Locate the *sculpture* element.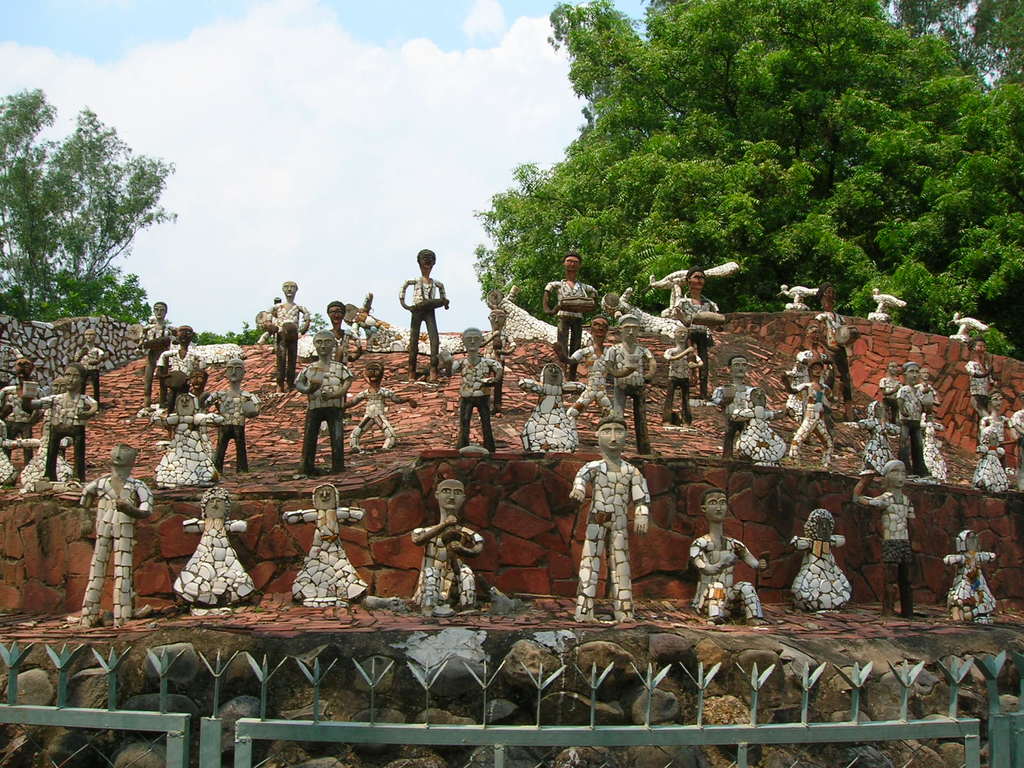
Element bbox: [785, 328, 827, 424].
